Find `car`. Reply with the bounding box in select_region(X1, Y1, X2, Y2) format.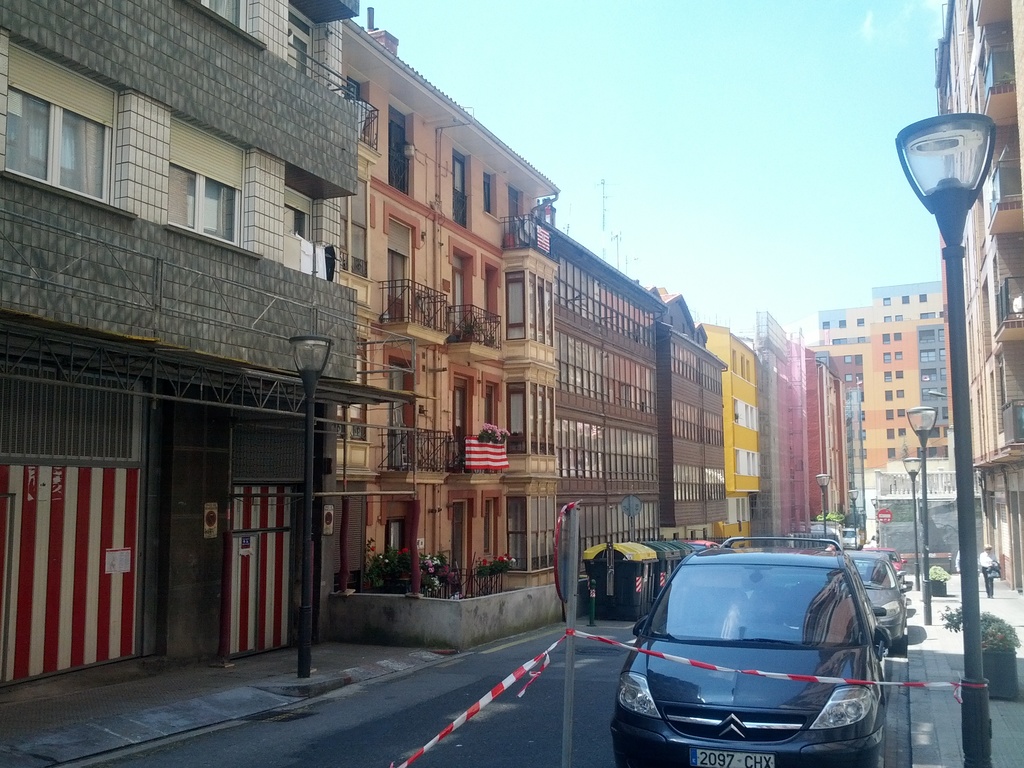
select_region(816, 542, 909, 646).
